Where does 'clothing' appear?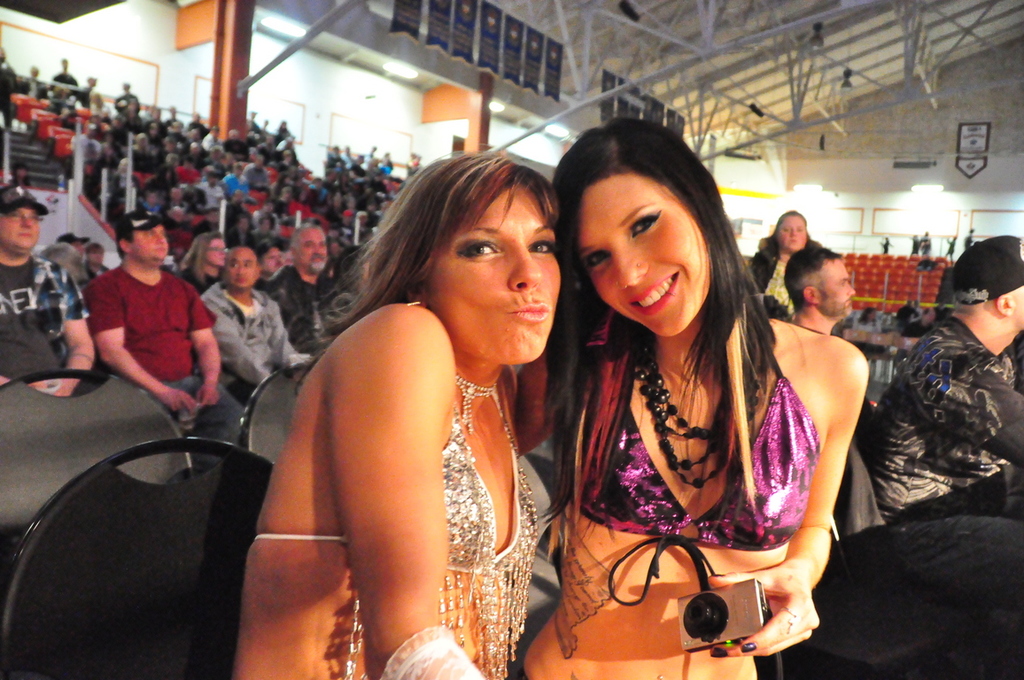
Appears at crop(151, 169, 181, 186).
